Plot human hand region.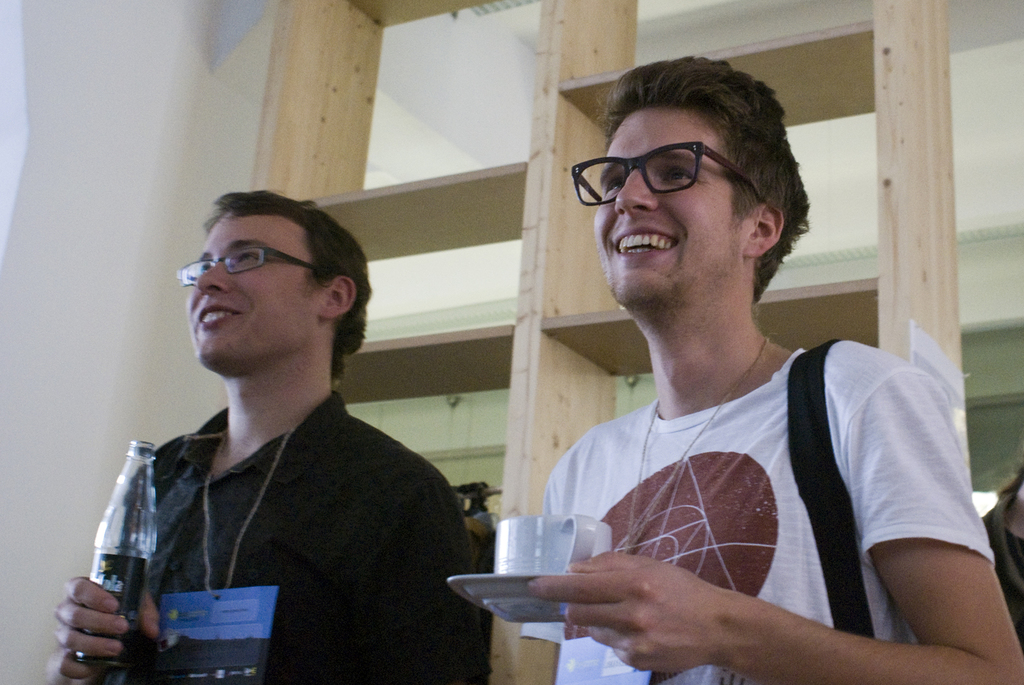
Plotted at 524 547 722 673.
